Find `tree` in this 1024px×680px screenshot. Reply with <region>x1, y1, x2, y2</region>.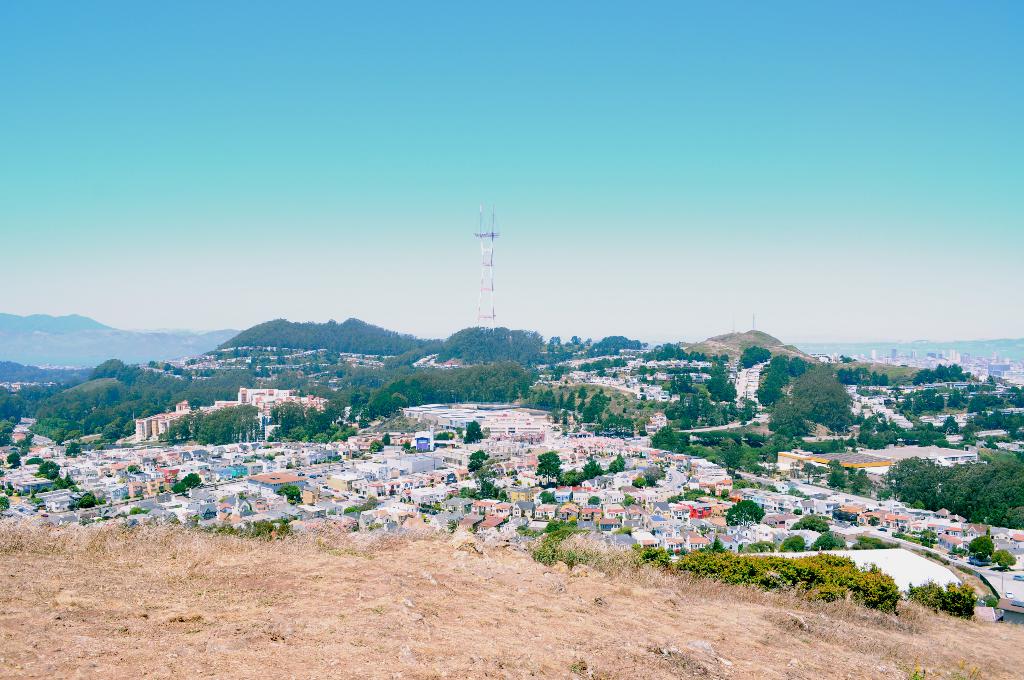
<region>811, 532, 849, 549</region>.
